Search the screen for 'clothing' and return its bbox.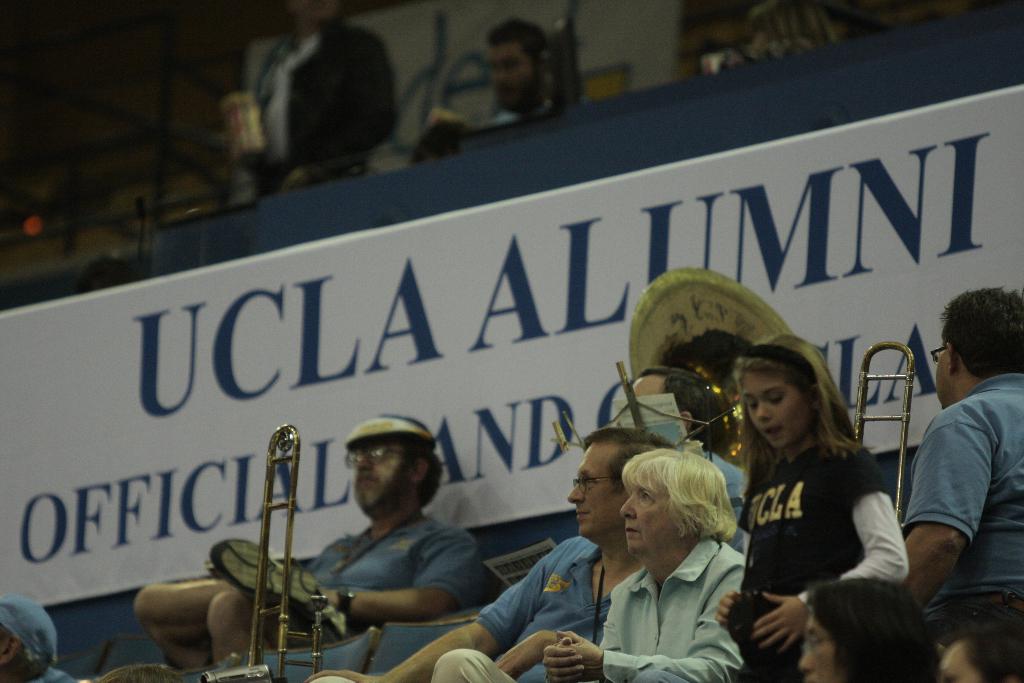
Found: (left=589, top=533, right=756, bottom=682).
